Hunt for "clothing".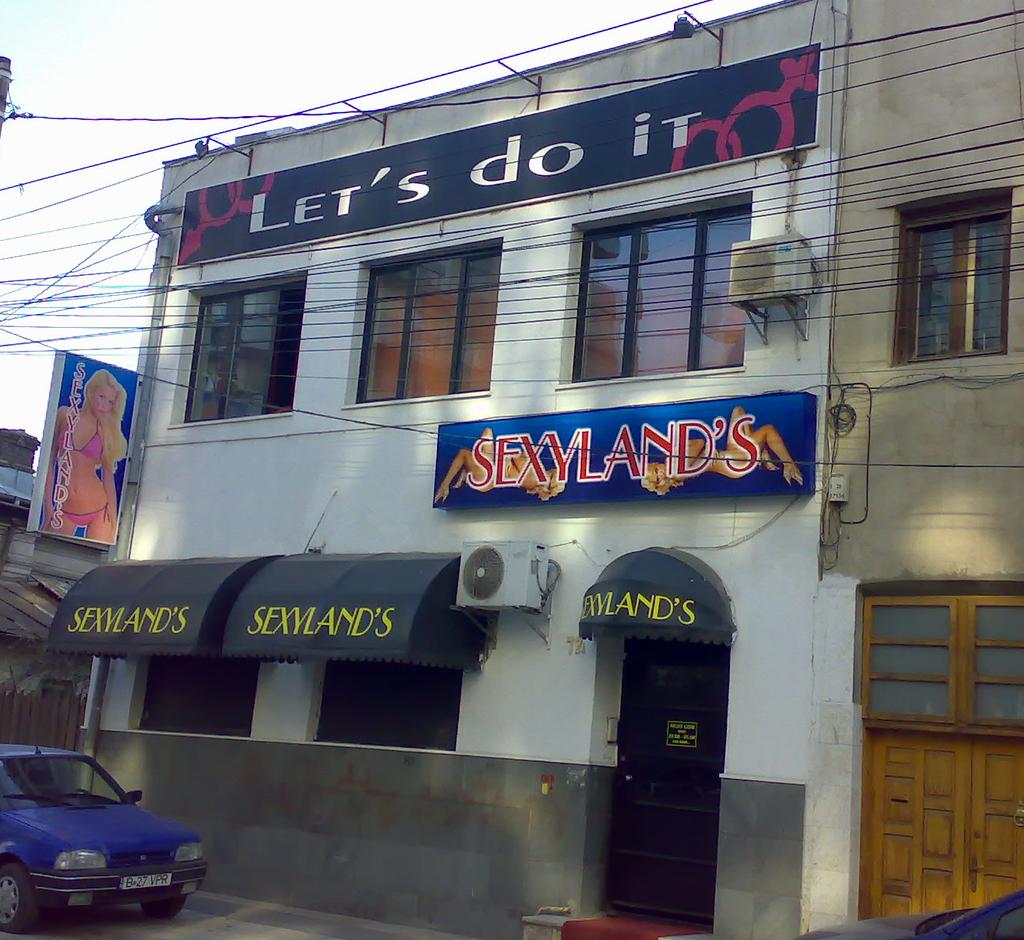
Hunted down at l=56, t=420, r=103, b=457.
